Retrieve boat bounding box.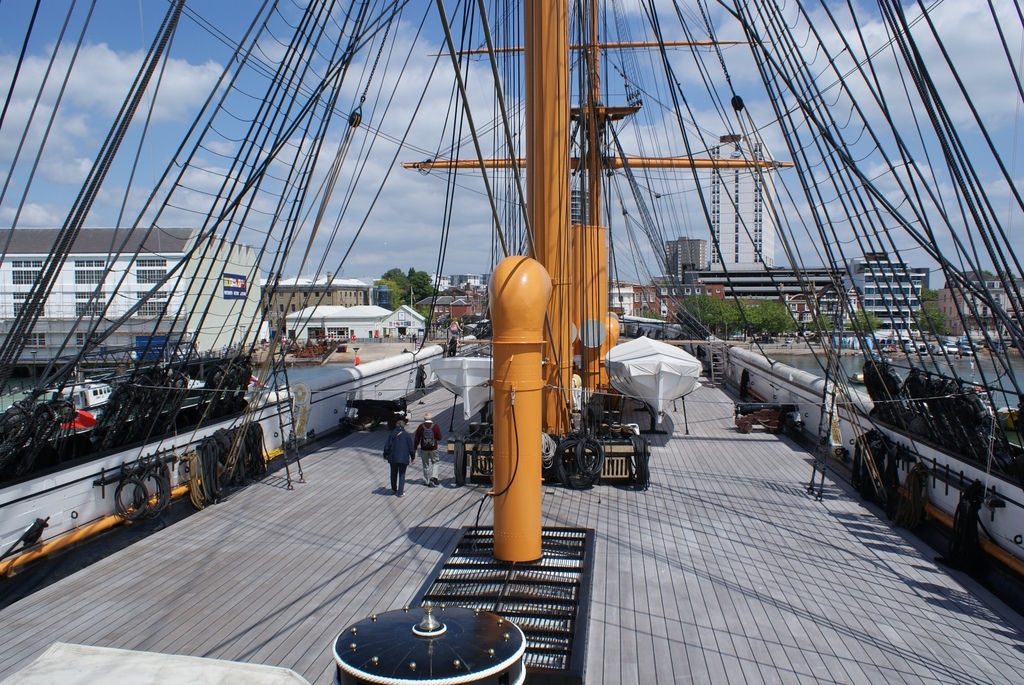
Bounding box: bbox=[56, 366, 120, 403].
